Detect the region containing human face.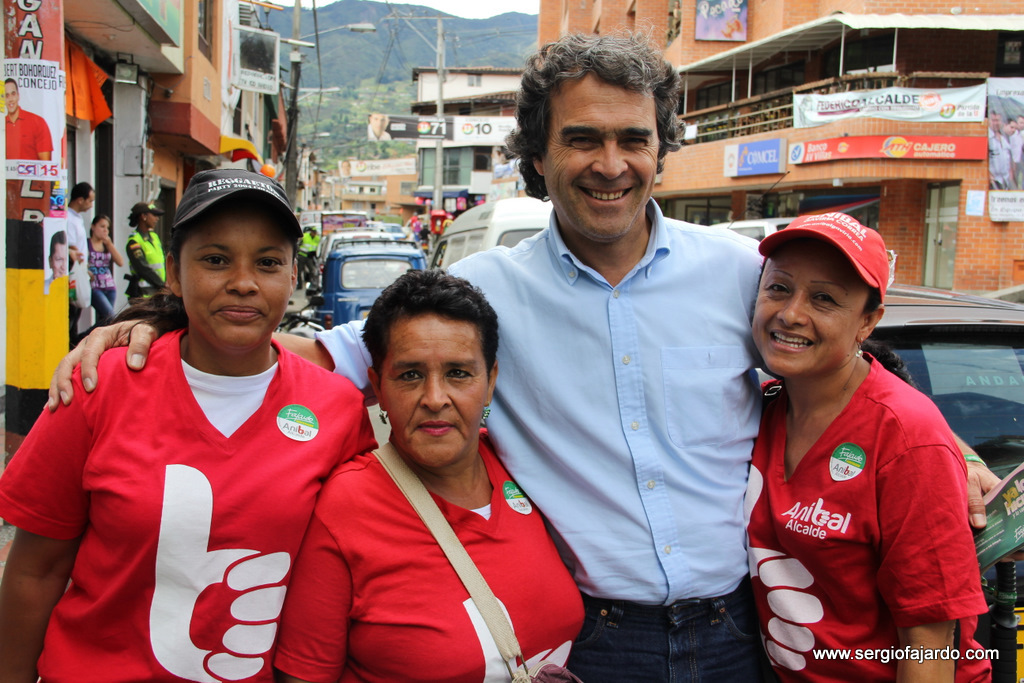
[144, 211, 159, 224].
